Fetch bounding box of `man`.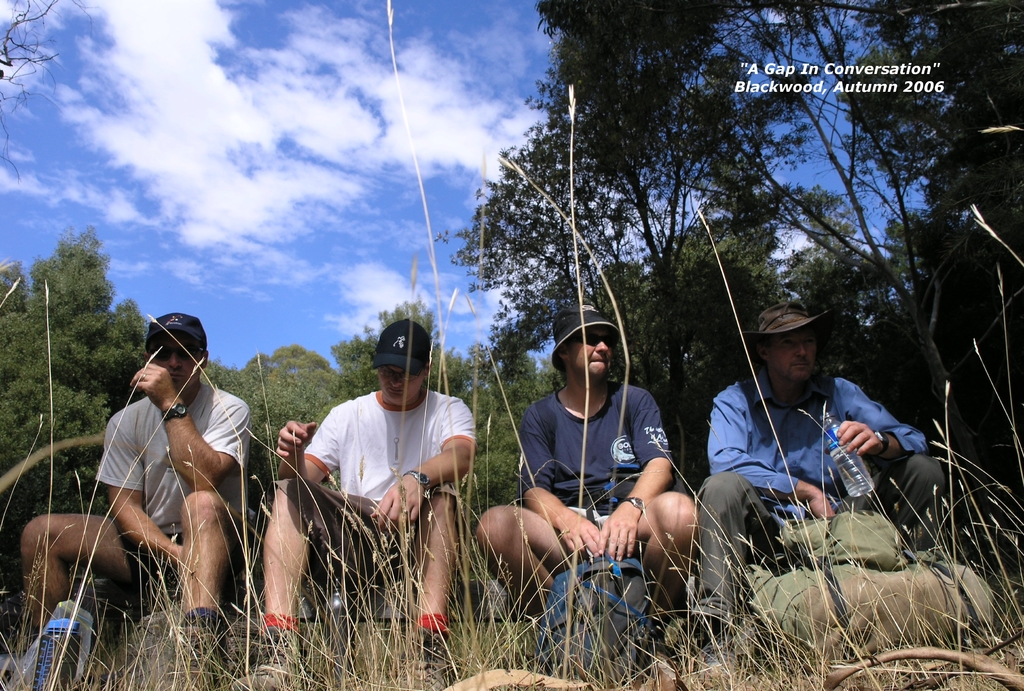
Bbox: {"x1": 497, "y1": 301, "x2": 704, "y2": 660}.
